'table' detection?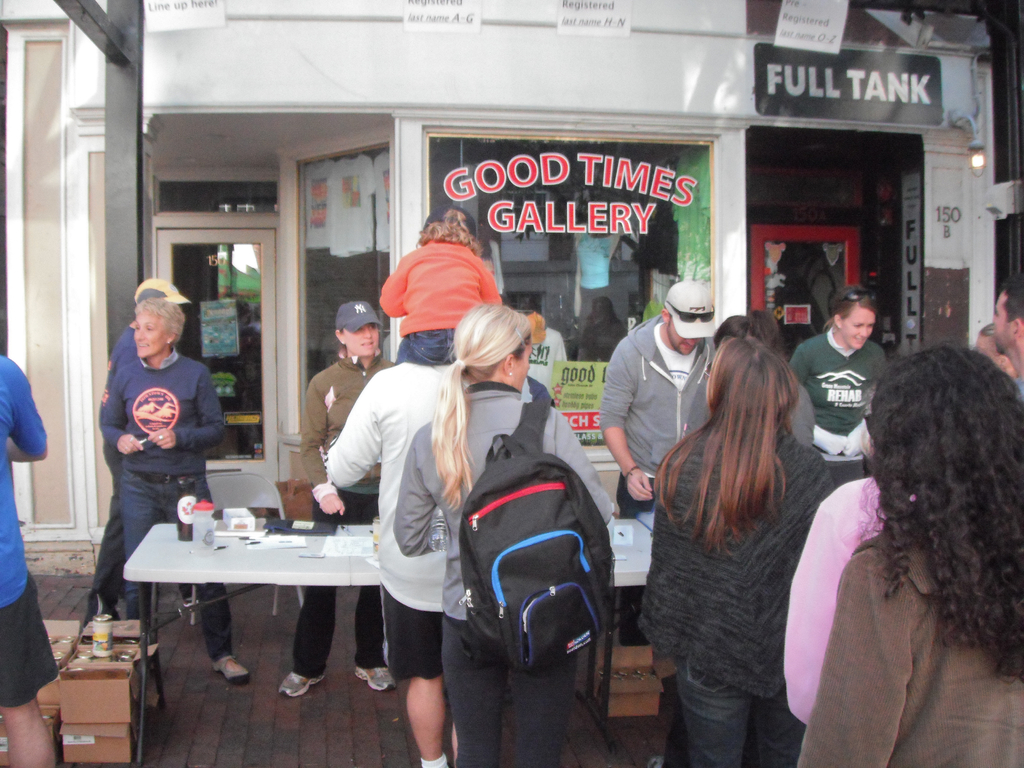
(609, 501, 670, 708)
